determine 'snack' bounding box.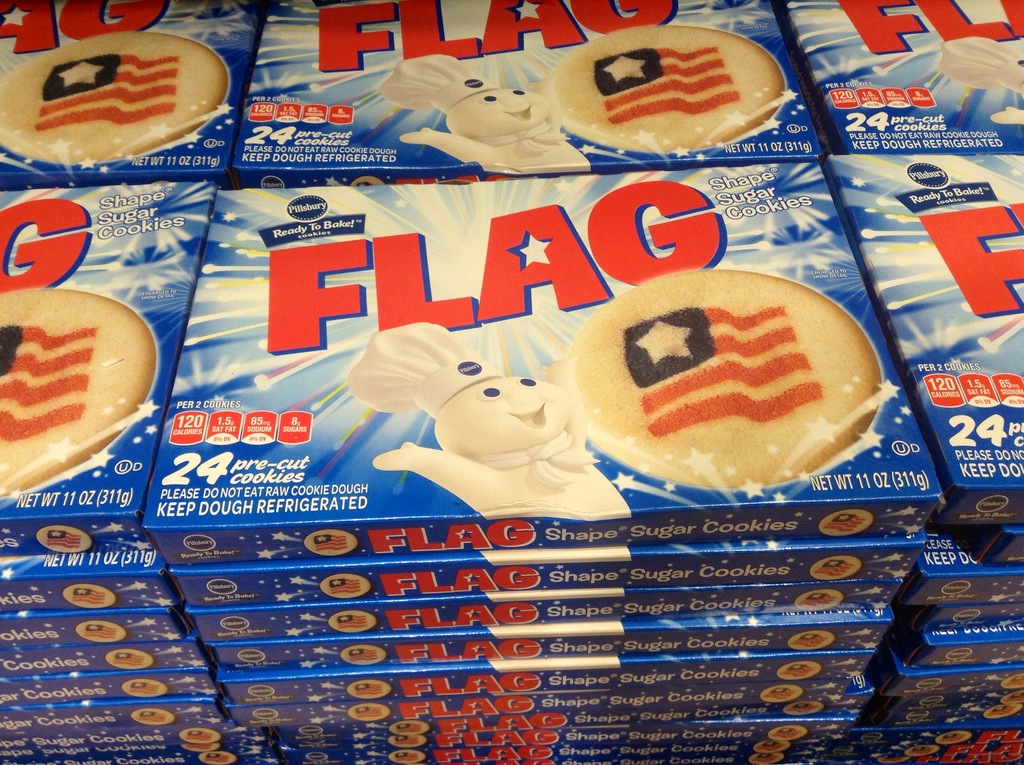
Determined: {"left": 321, "top": 572, "right": 369, "bottom": 599}.
